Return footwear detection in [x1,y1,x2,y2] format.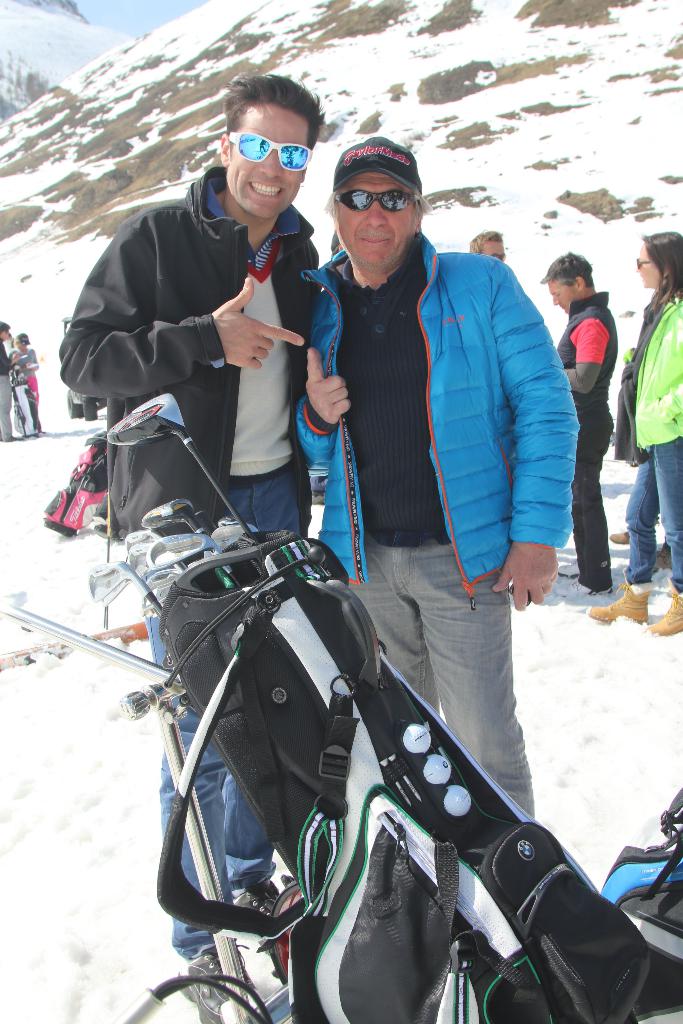
[586,570,645,623].
